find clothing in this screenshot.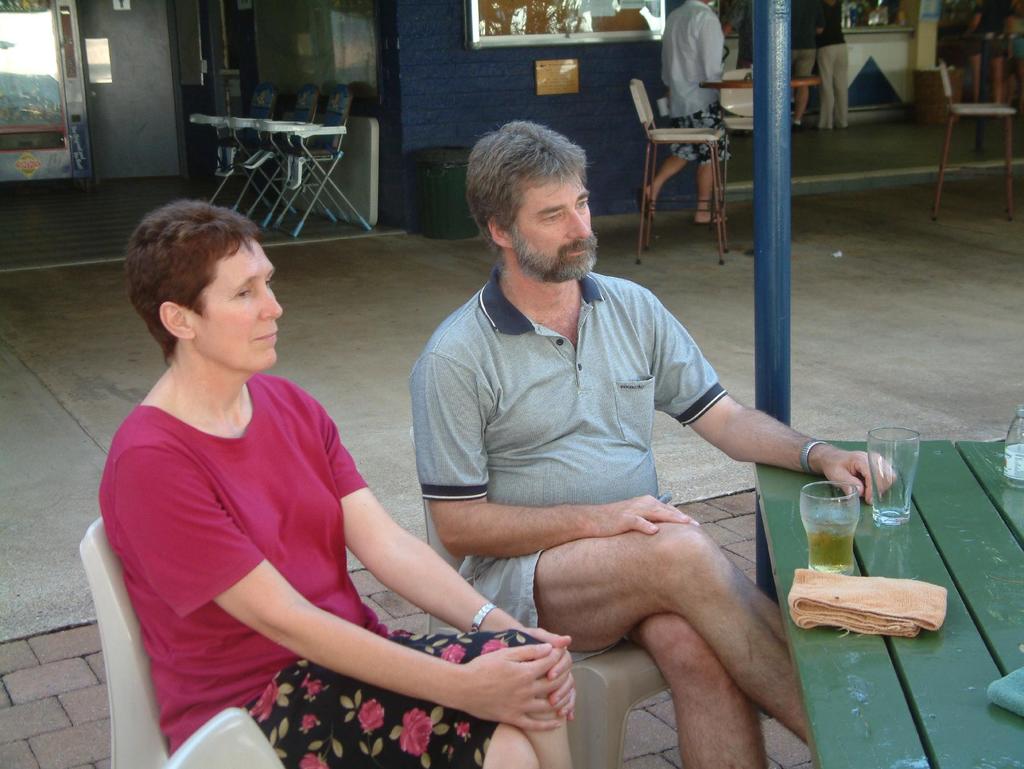
The bounding box for clothing is <region>100, 377, 541, 765</region>.
